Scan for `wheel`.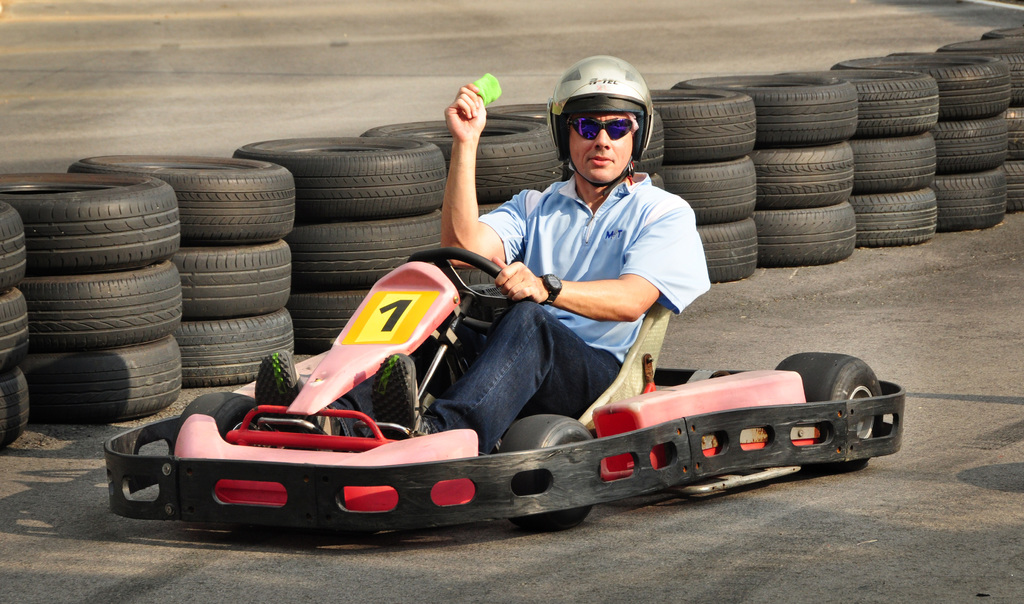
Scan result: [783, 70, 939, 138].
